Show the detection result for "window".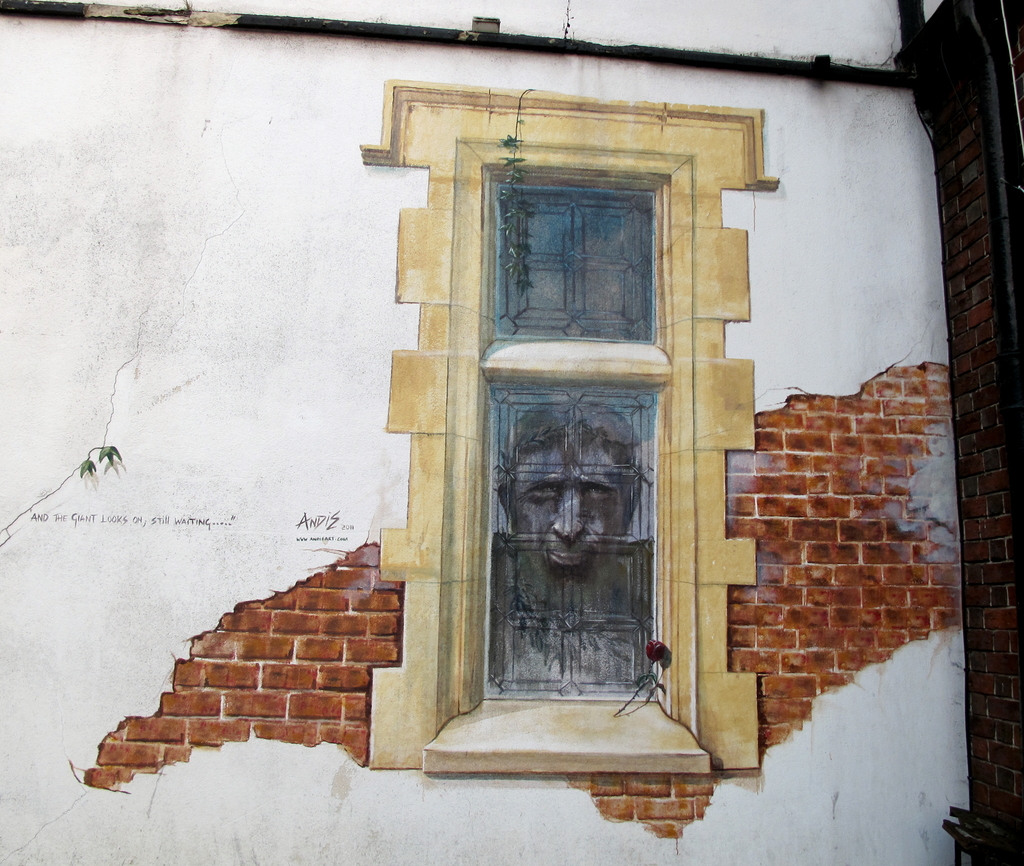
[482, 145, 686, 368].
